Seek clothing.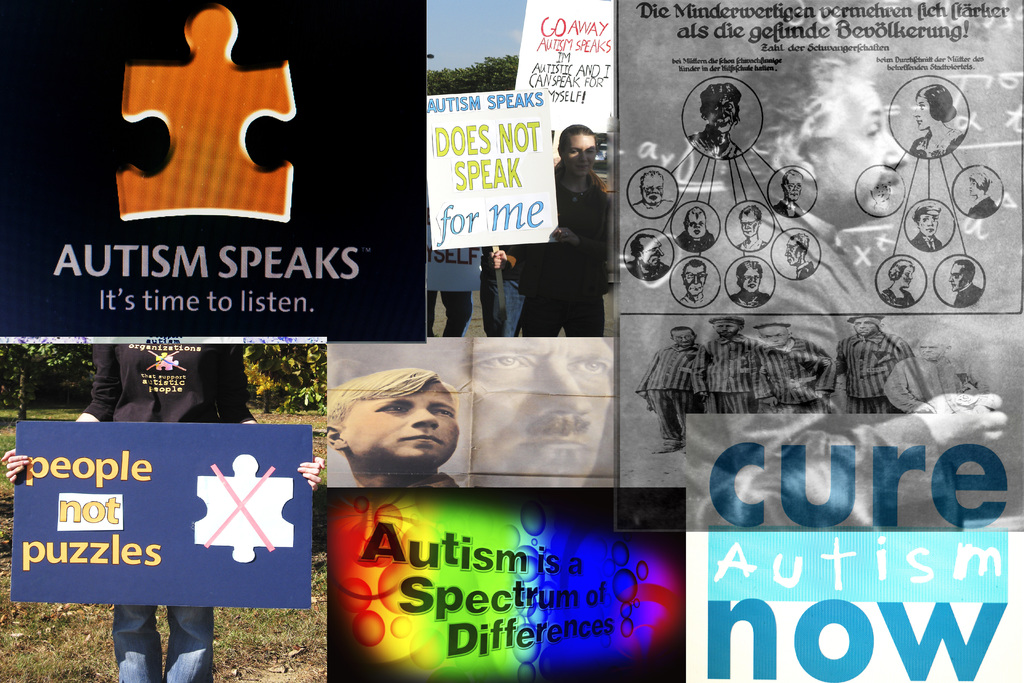
bbox=(675, 228, 715, 251).
